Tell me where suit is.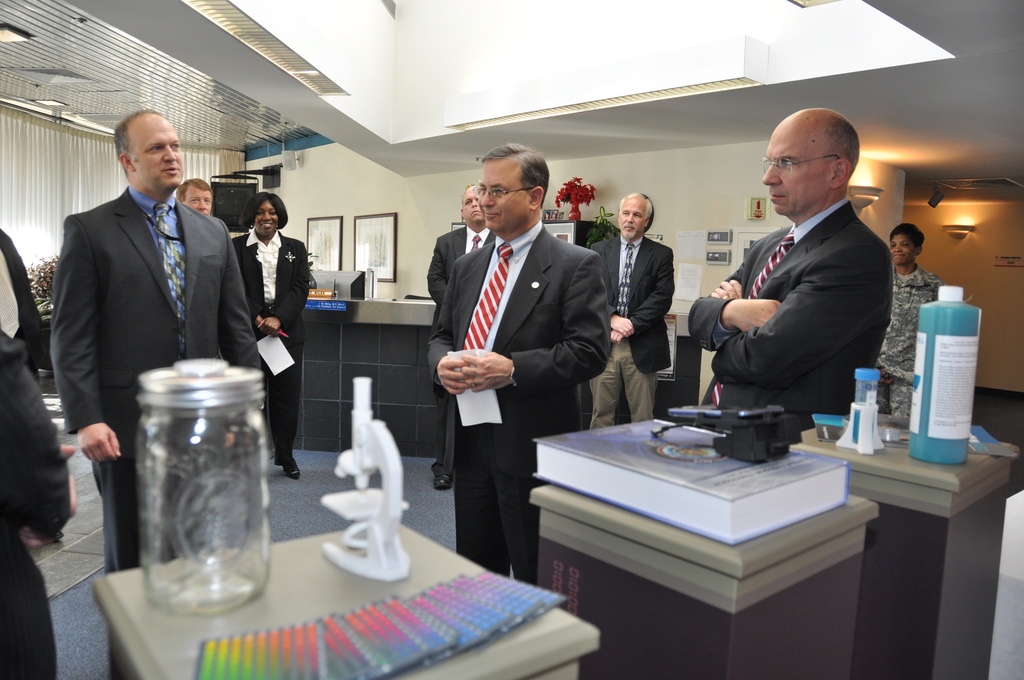
suit is at crop(0, 325, 71, 679).
